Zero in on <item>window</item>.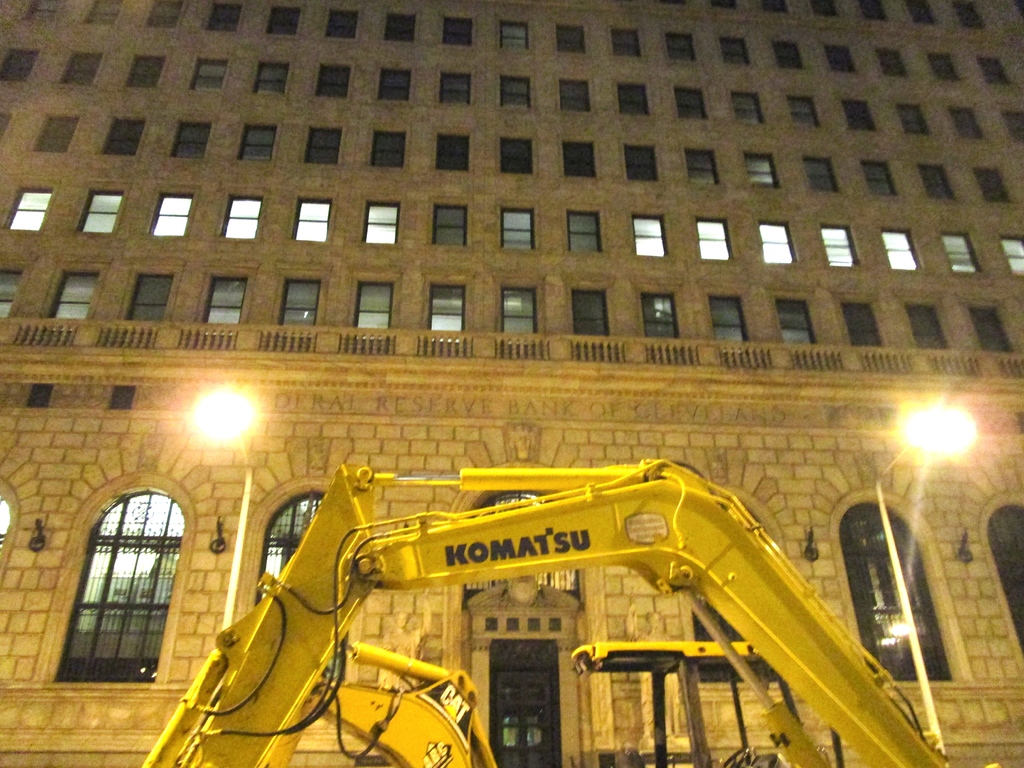
Zeroed in: bbox=[881, 228, 920, 269].
